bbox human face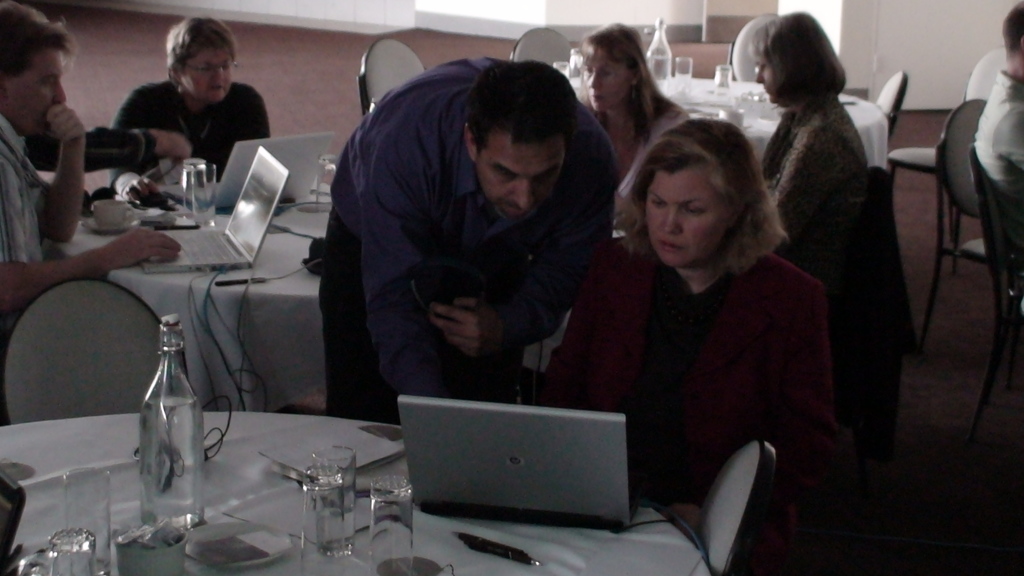
(180,50,235,104)
